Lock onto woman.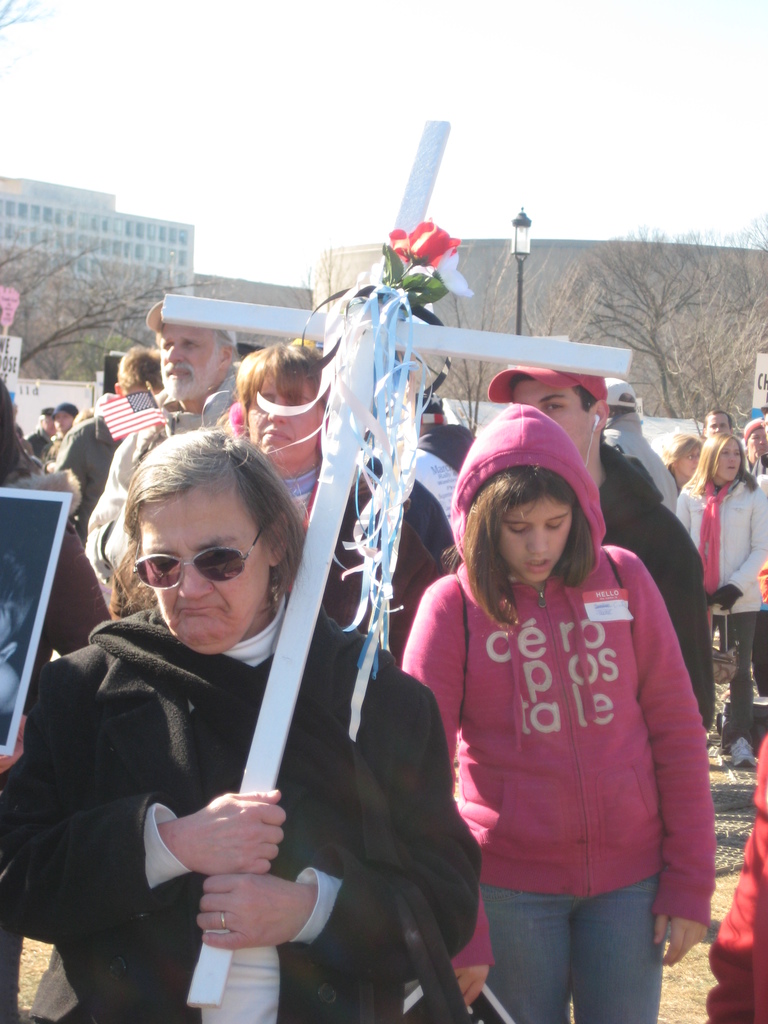
Locked: left=672, top=435, right=767, bottom=755.
